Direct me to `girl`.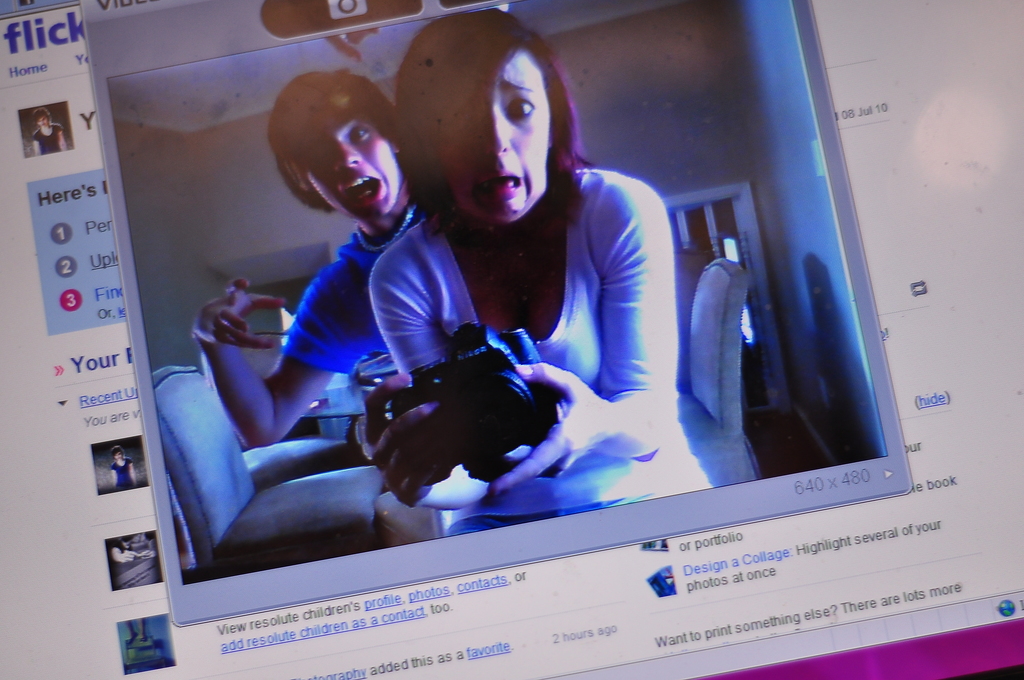
Direction: detection(360, 0, 715, 533).
